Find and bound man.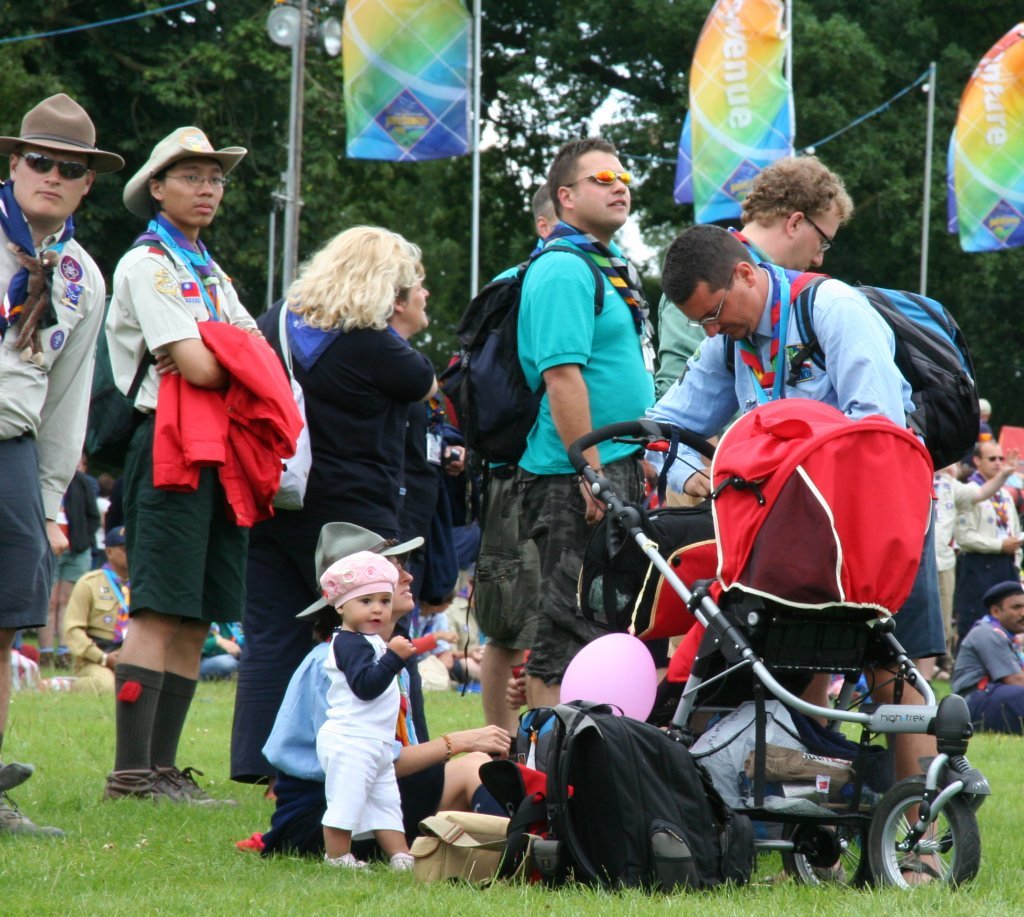
Bound: {"x1": 642, "y1": 227, "x2": 945, "y2": 887}.
